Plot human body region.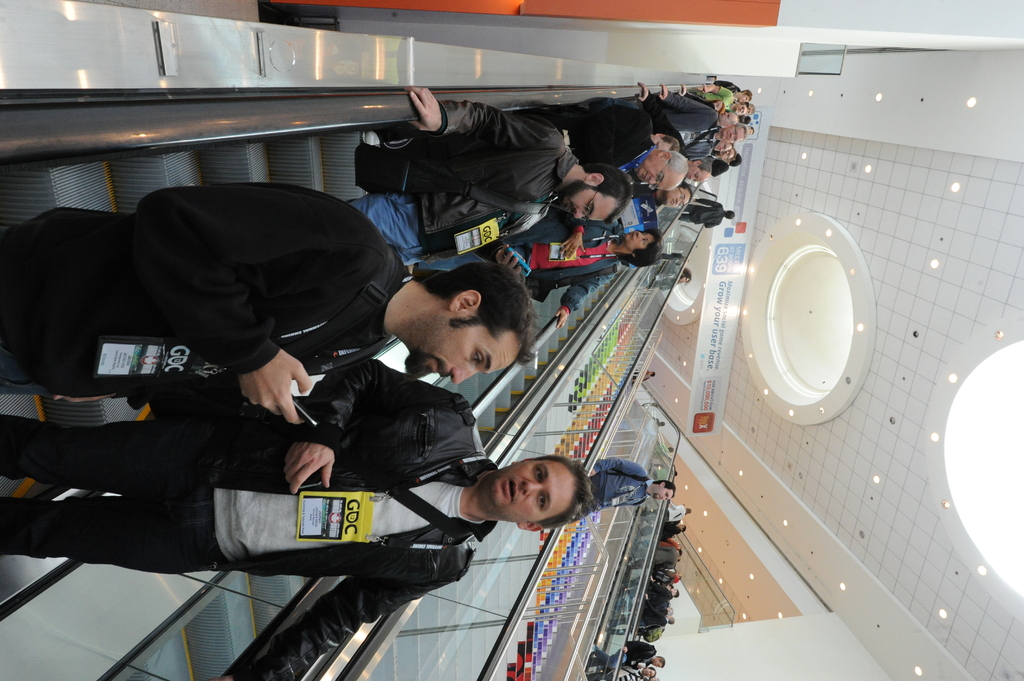
Plotted at x1=664 y1=97 x2=719 y2=156.
